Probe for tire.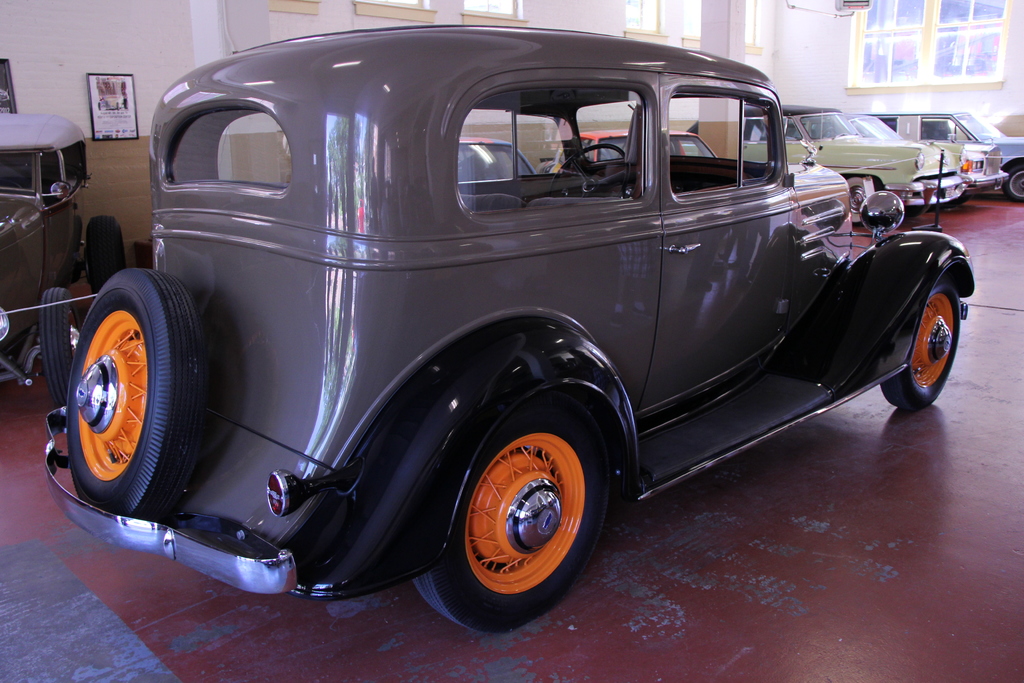
Probe result: [x1=1005, y1=164, x2=1023, y2=200].
